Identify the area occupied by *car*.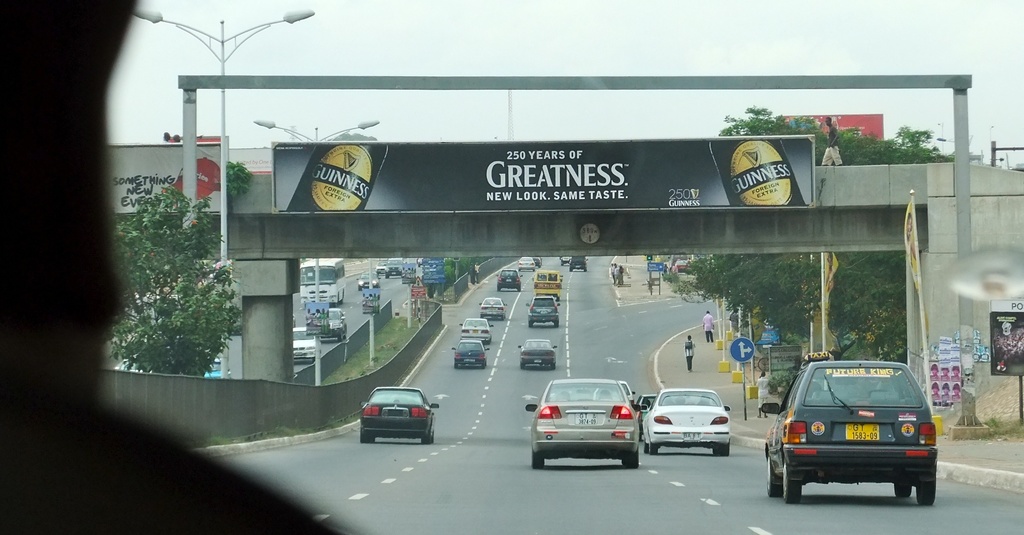
Area: box=[494, 266, 524, 290].
